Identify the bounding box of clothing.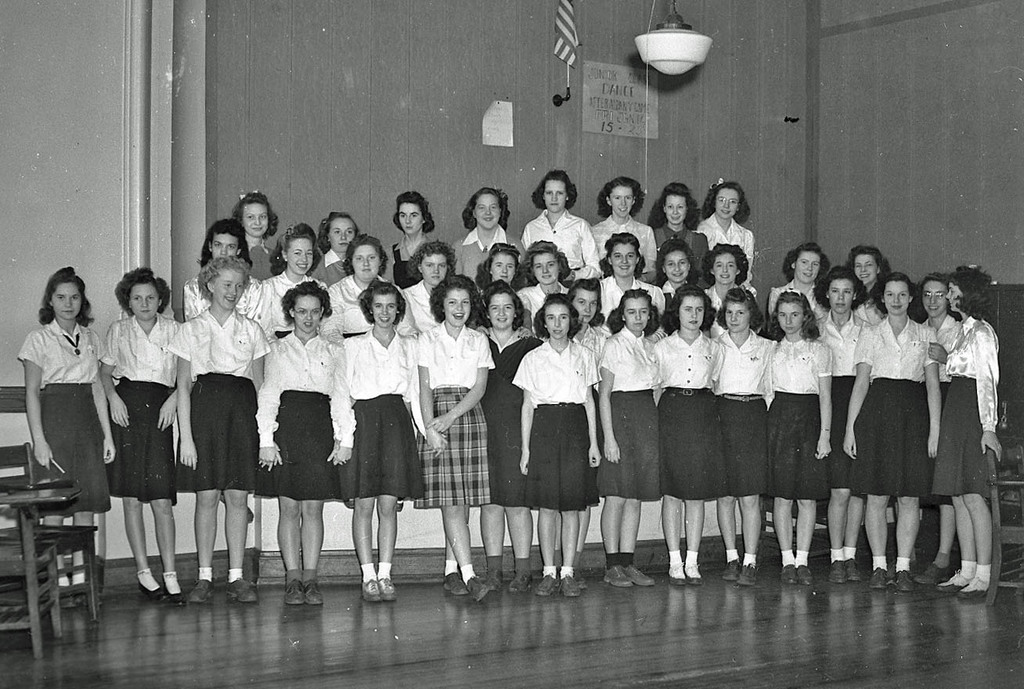
left=865, top=330, right=938, bottom=503.
